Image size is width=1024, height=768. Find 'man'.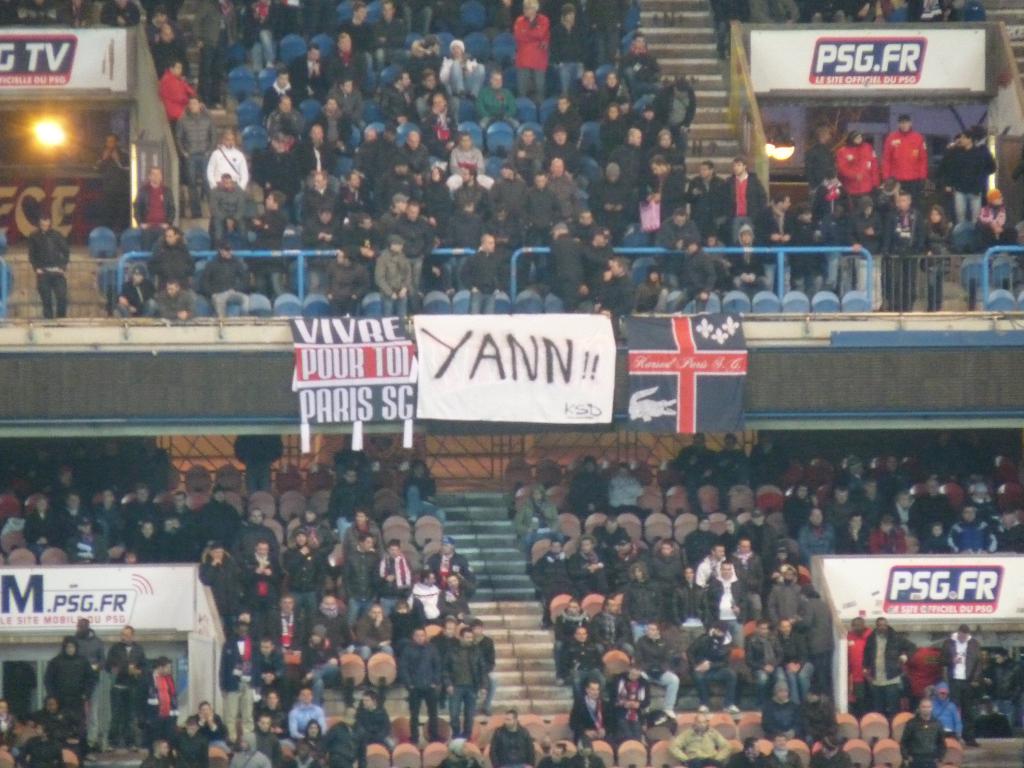
<bbox>168, 490, 194, 522</bbox>.
